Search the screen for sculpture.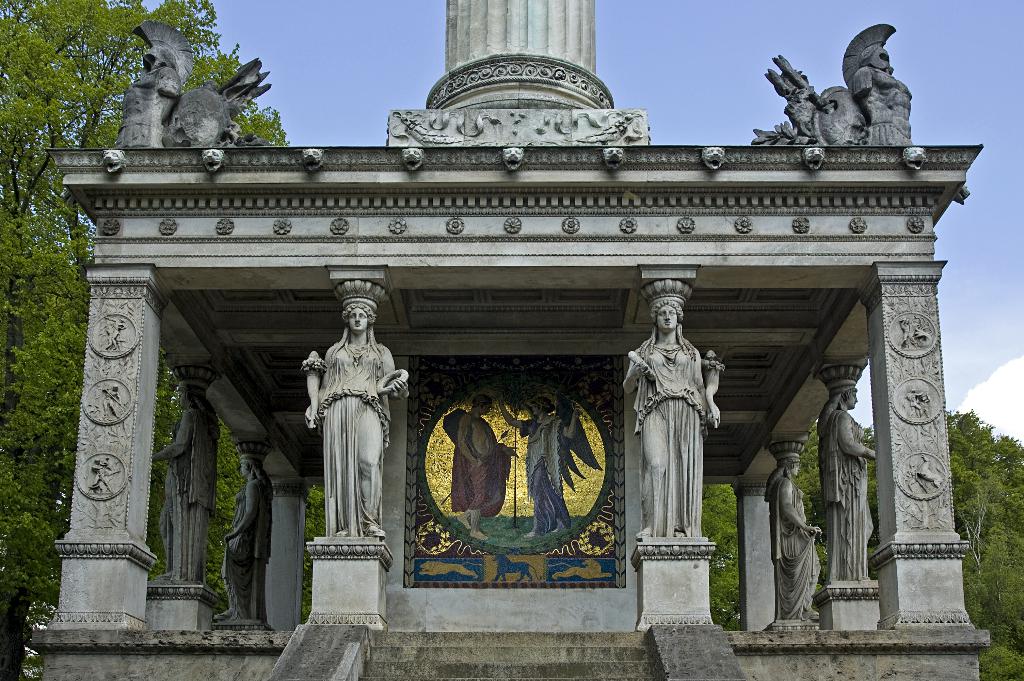
Found at Rect(220, 439, 264, 628).
